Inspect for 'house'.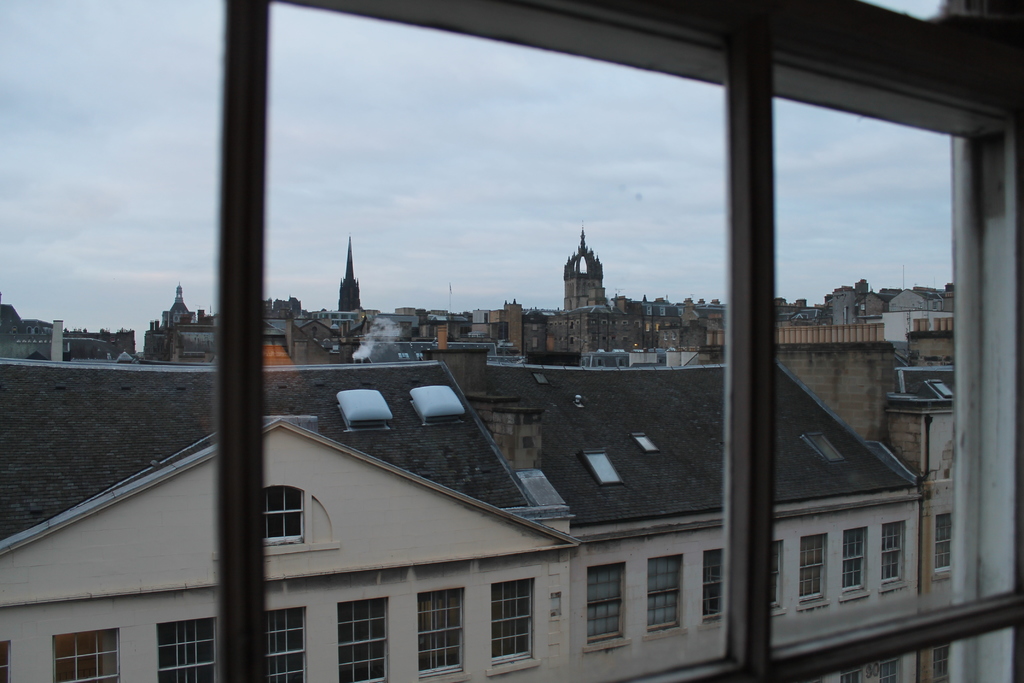
Inspection: (863,286,899,342).
